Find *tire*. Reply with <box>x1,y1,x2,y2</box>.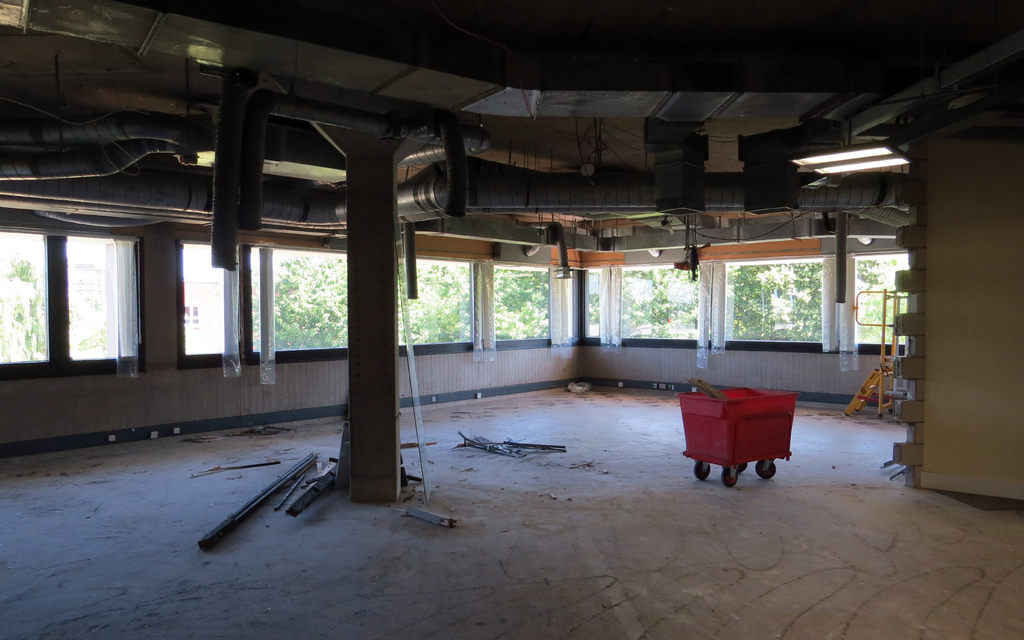
<box>694,459,710,484</box>.
